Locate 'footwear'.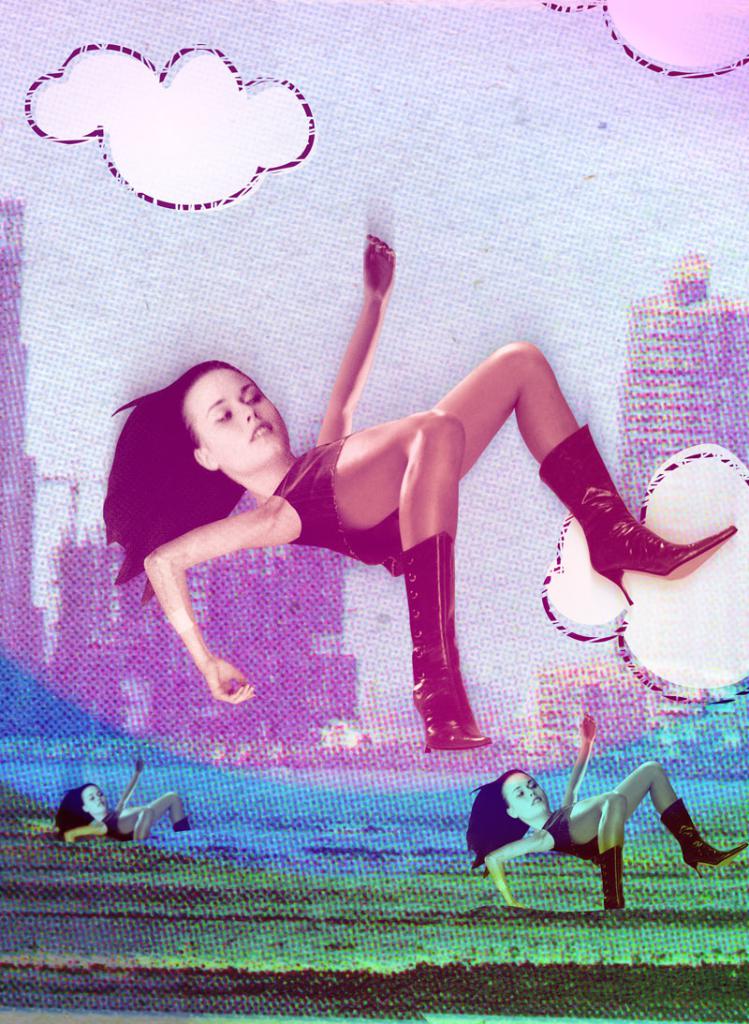
Bounding box: l=525, t=438, r=717, b=604.
